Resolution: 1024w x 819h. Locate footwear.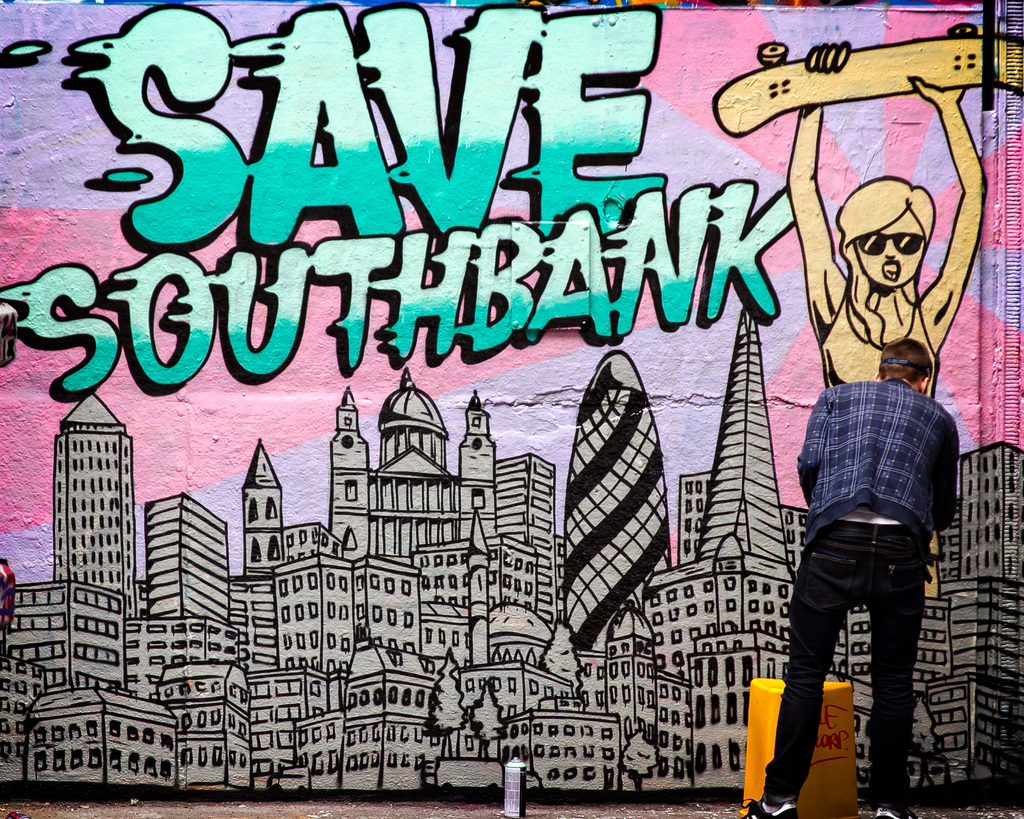
[872,798,902,818].
